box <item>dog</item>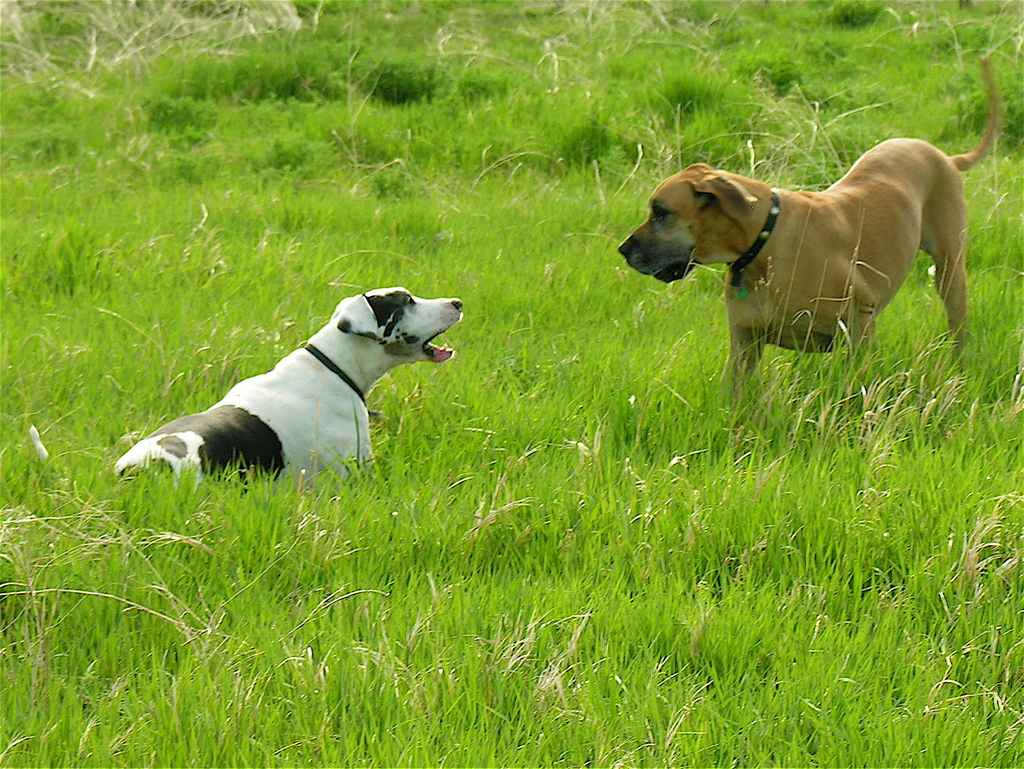
106/282/462/492
